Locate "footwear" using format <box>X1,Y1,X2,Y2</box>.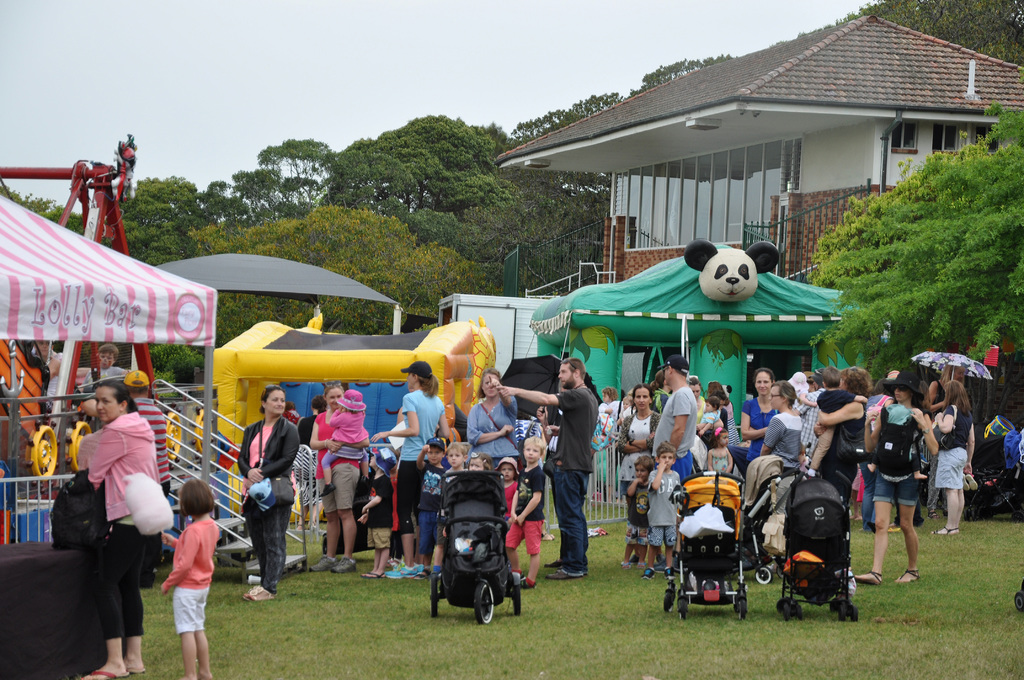
<box>857,568,883,585</box>.
